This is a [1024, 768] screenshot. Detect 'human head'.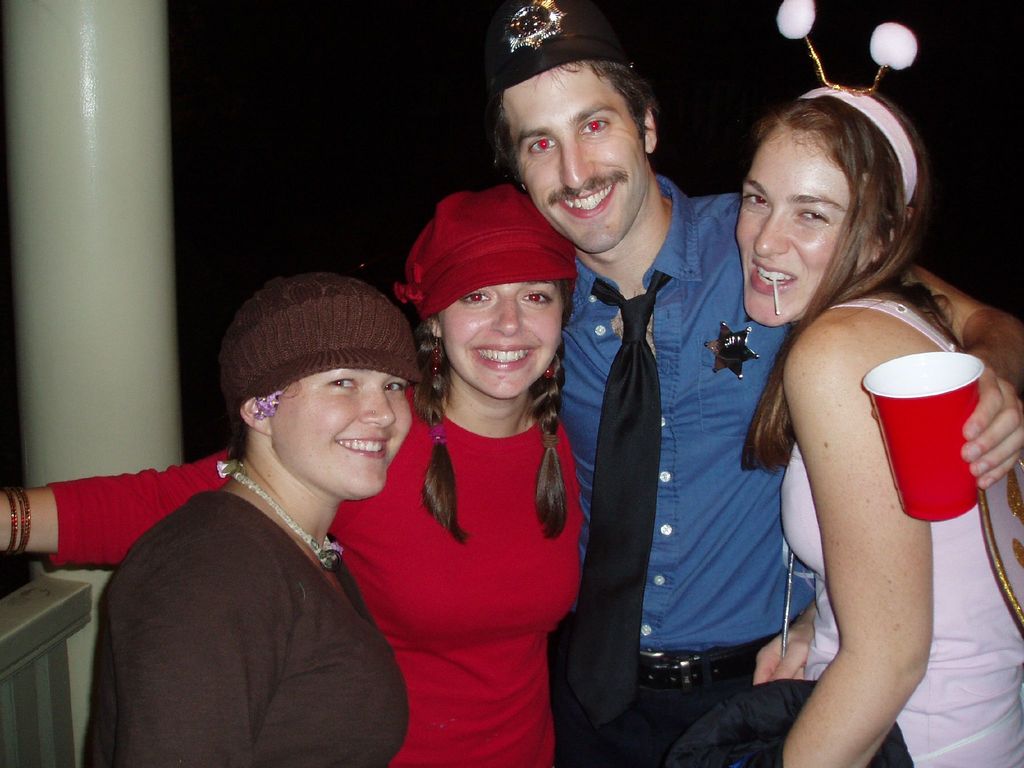
x1=202, y1=277, x2=438, y2=513.
